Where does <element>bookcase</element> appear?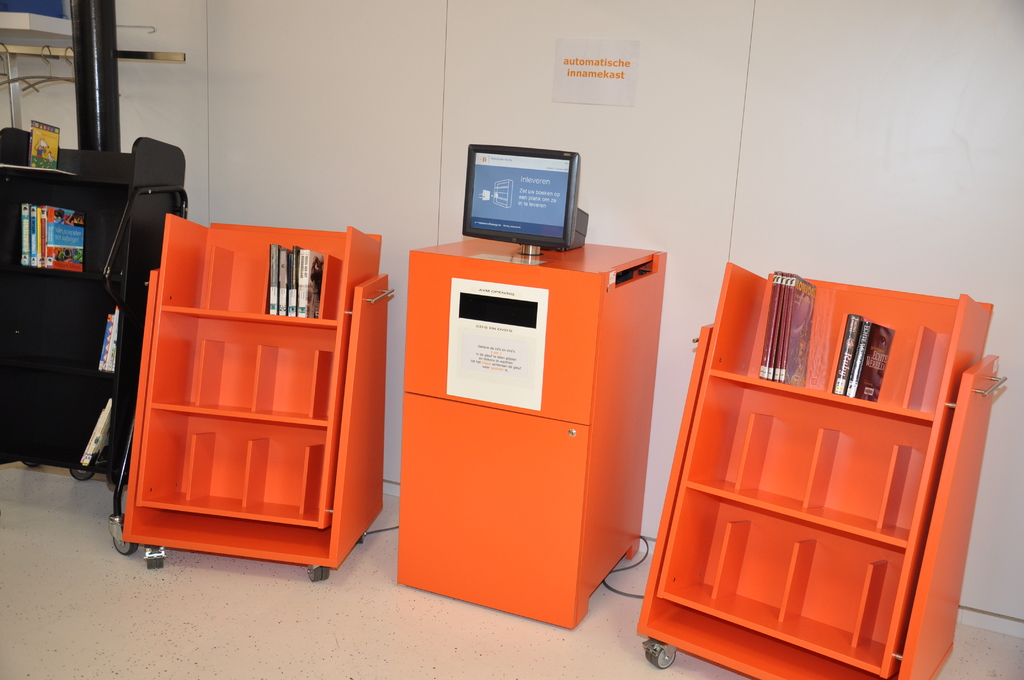
Appears at bbox=[616, 232, 1023, 643].
